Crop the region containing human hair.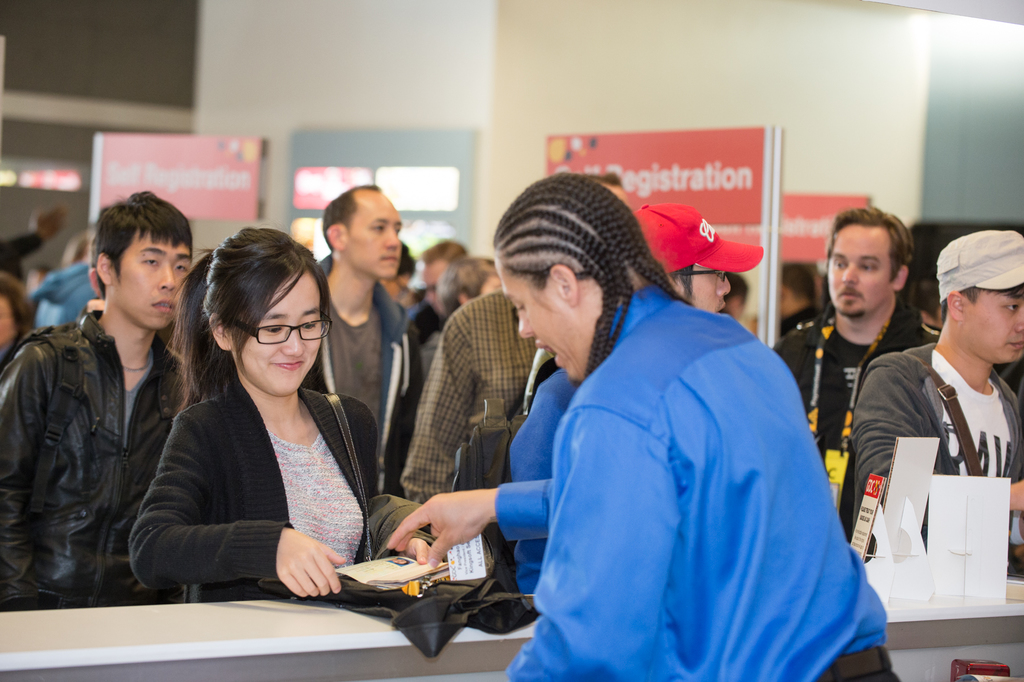
Crop region: <bbox>824, 204, 913, 286</bbox>.
